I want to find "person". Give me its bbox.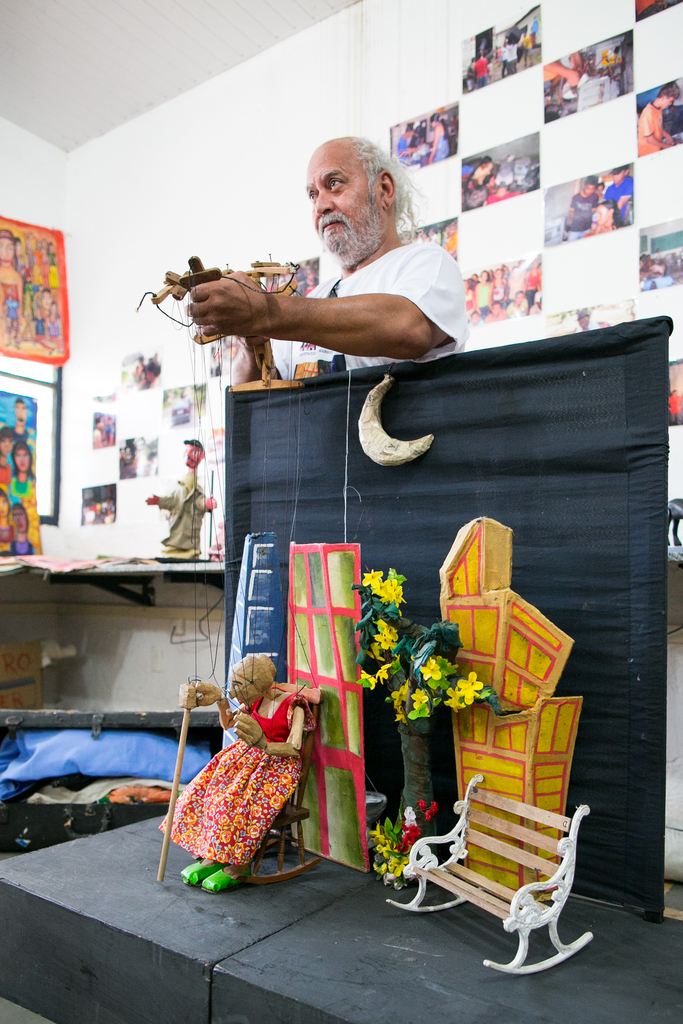
bbox(607, 169, 633, 228).
